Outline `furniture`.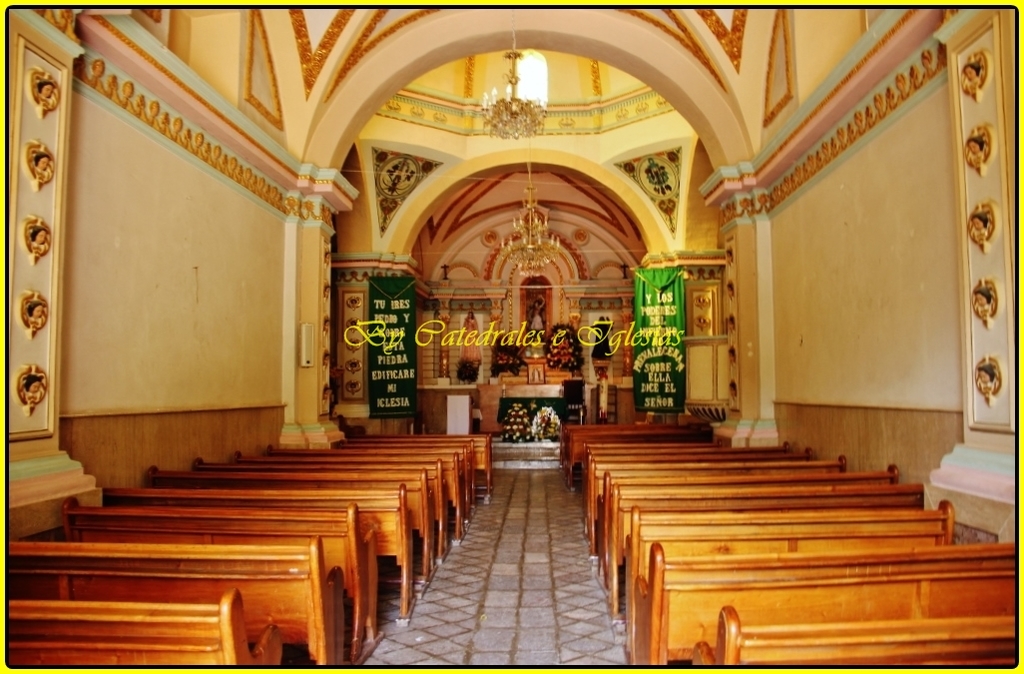
Outline: (596,384,616,422).
